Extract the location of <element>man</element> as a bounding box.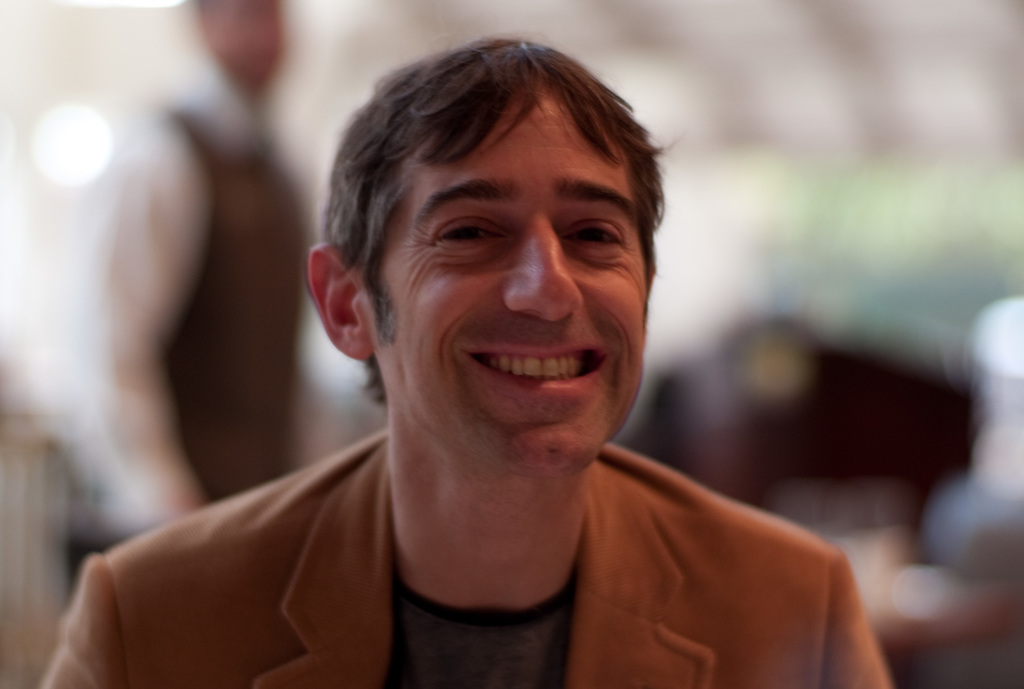
region(43, 60, 890, 676).
